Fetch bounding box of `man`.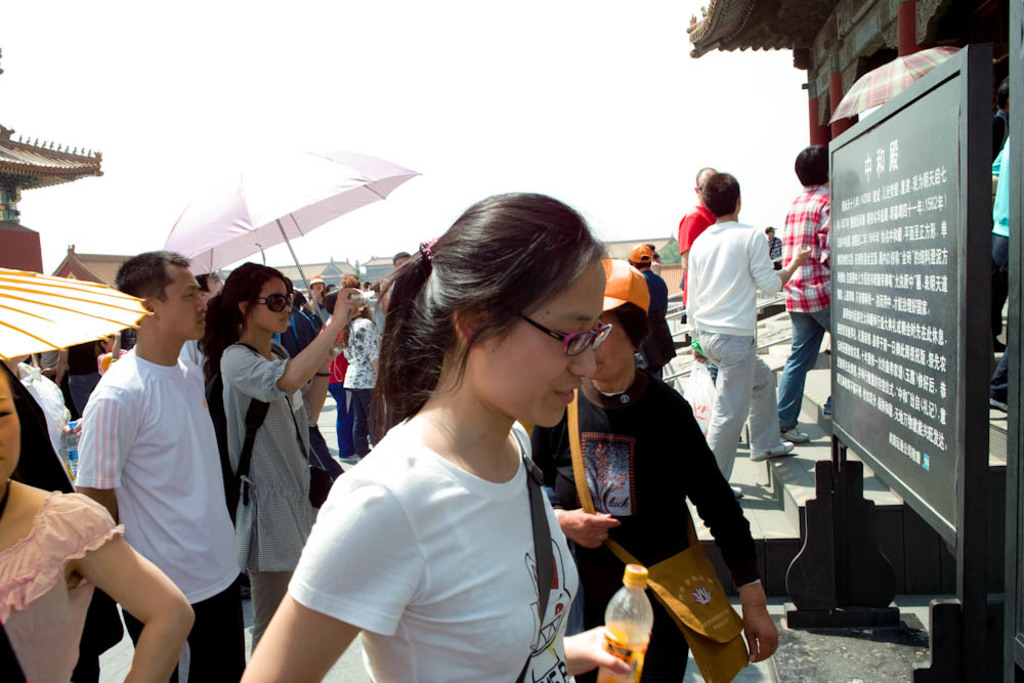
Bbox: locate(391, 249, 416, 271).
